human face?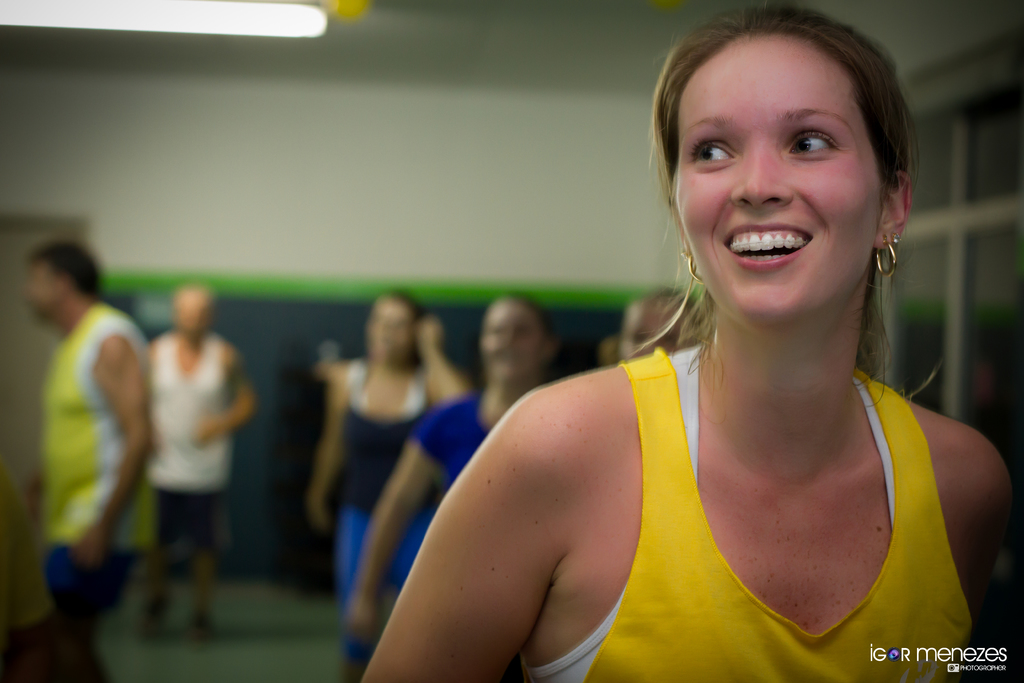
(678, 28, 879, 333)
